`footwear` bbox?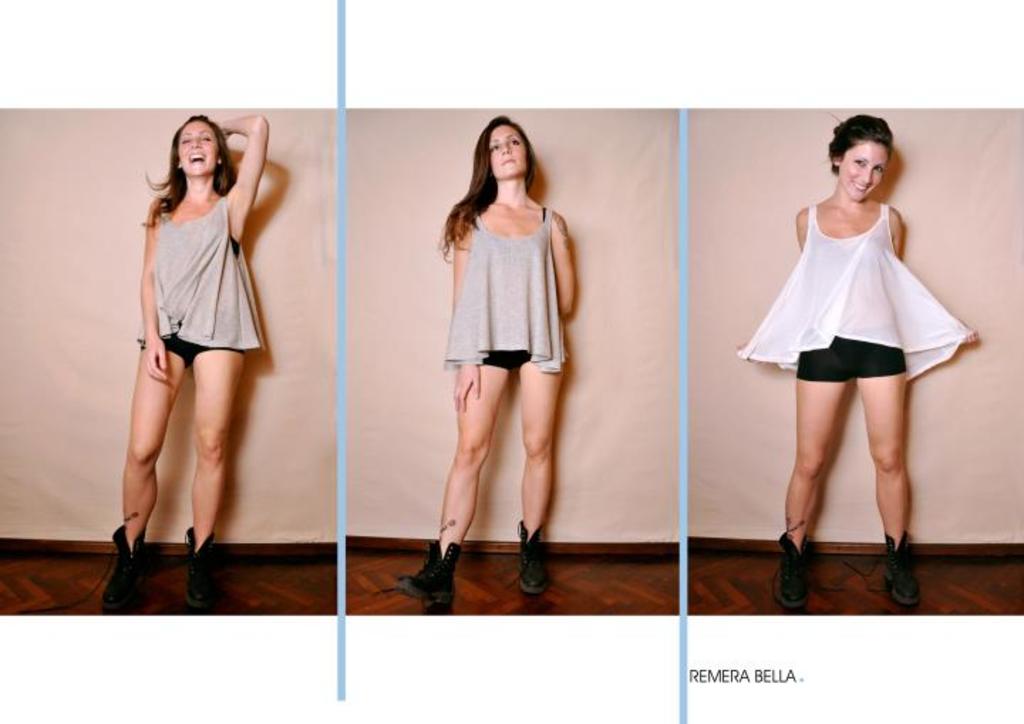
detection(31, 523, 148, 619)
